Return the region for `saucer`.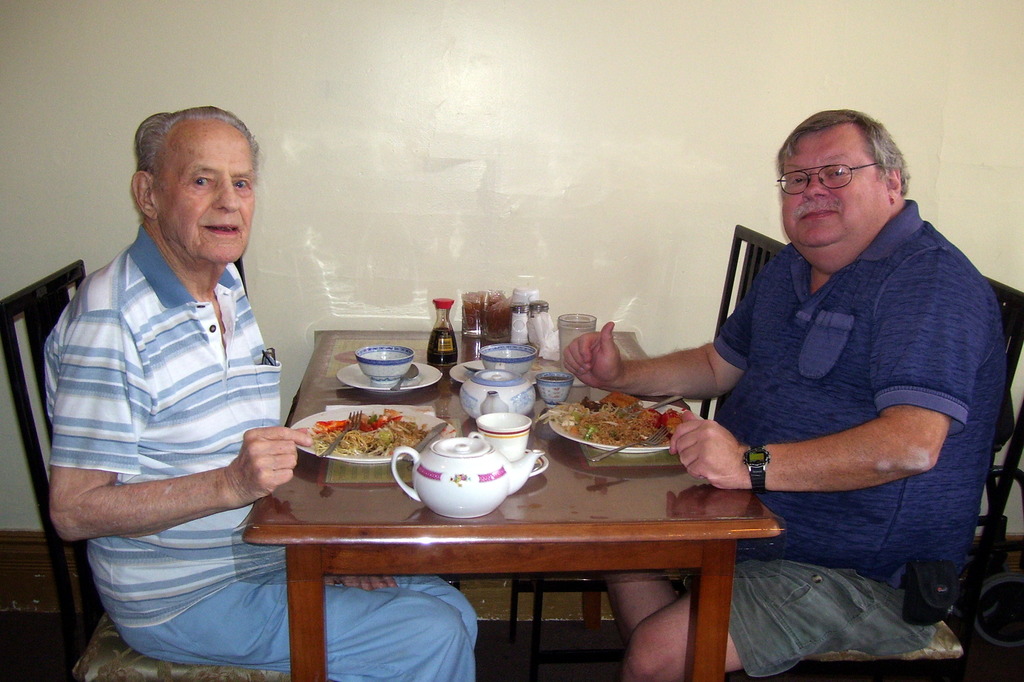
left=450, top=356, right=489, bottom=382.
